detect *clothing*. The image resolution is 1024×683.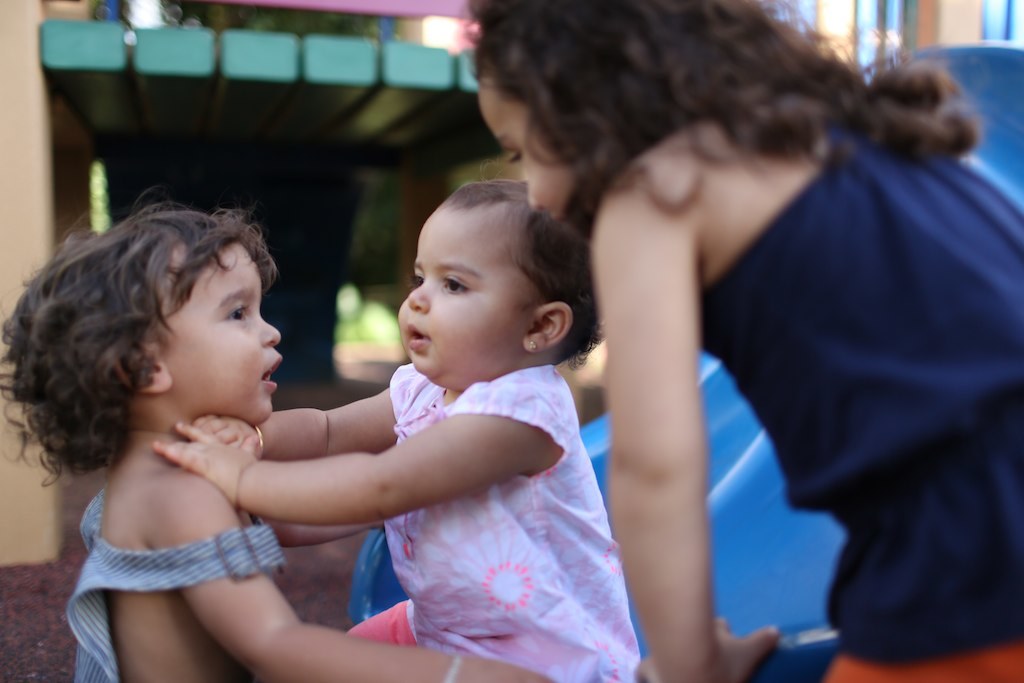
{"left": 692, "top": 33, "right": 1023, "bottom": 662}.
